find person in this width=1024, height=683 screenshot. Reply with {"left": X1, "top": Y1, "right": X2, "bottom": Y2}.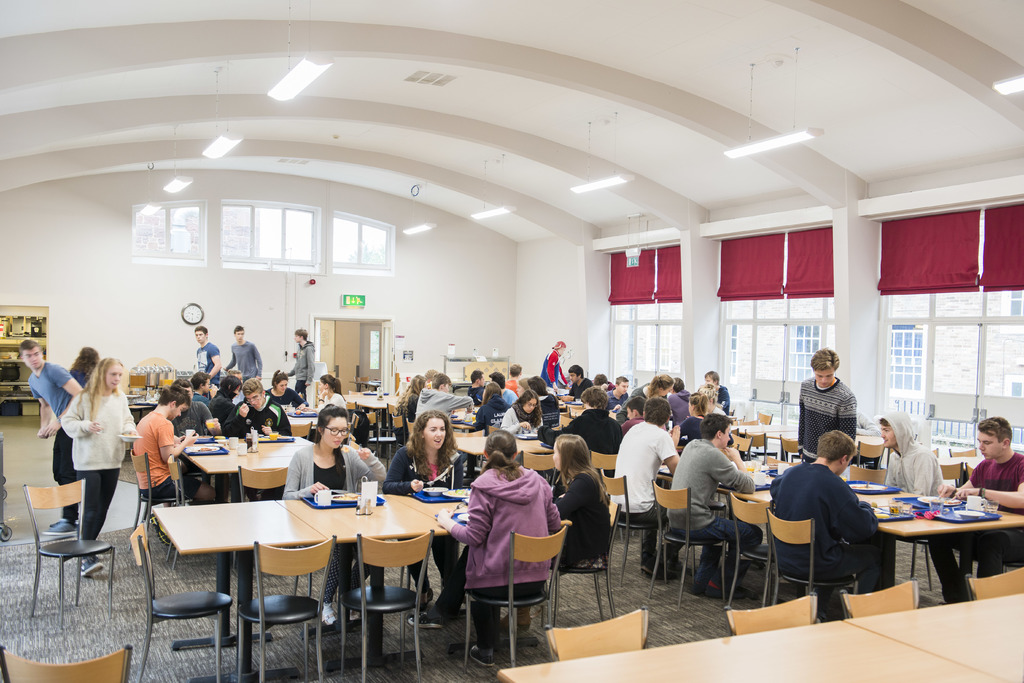
{"left": 68, "top": 348, "right": 104, "bottom": 390}.
